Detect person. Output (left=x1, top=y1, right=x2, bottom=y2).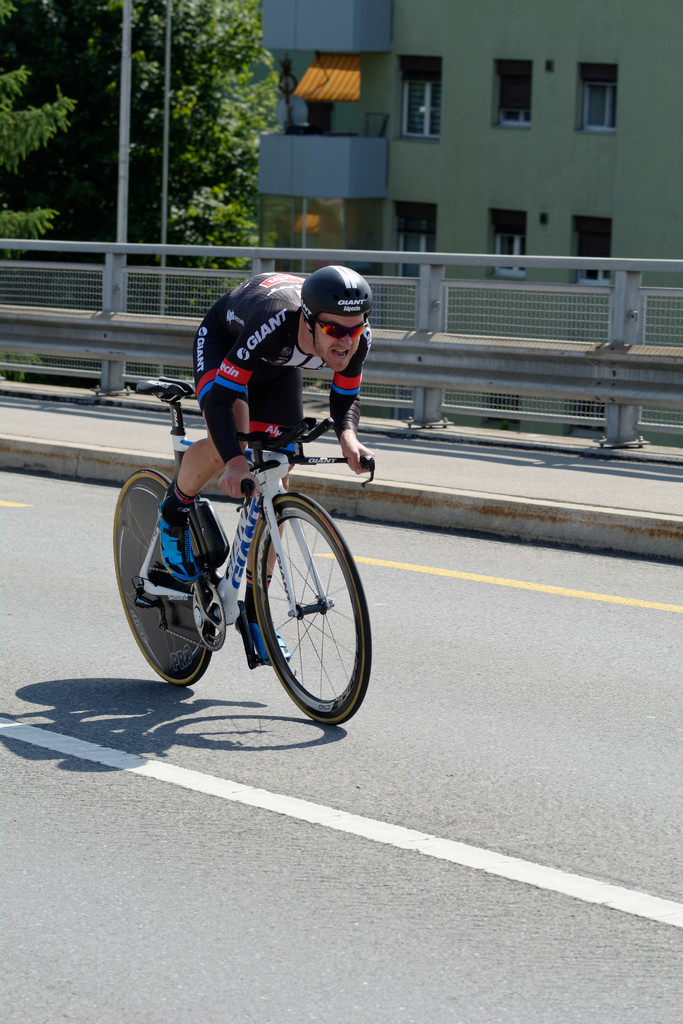
(left=157, top=264, right=371, bottom=663).
